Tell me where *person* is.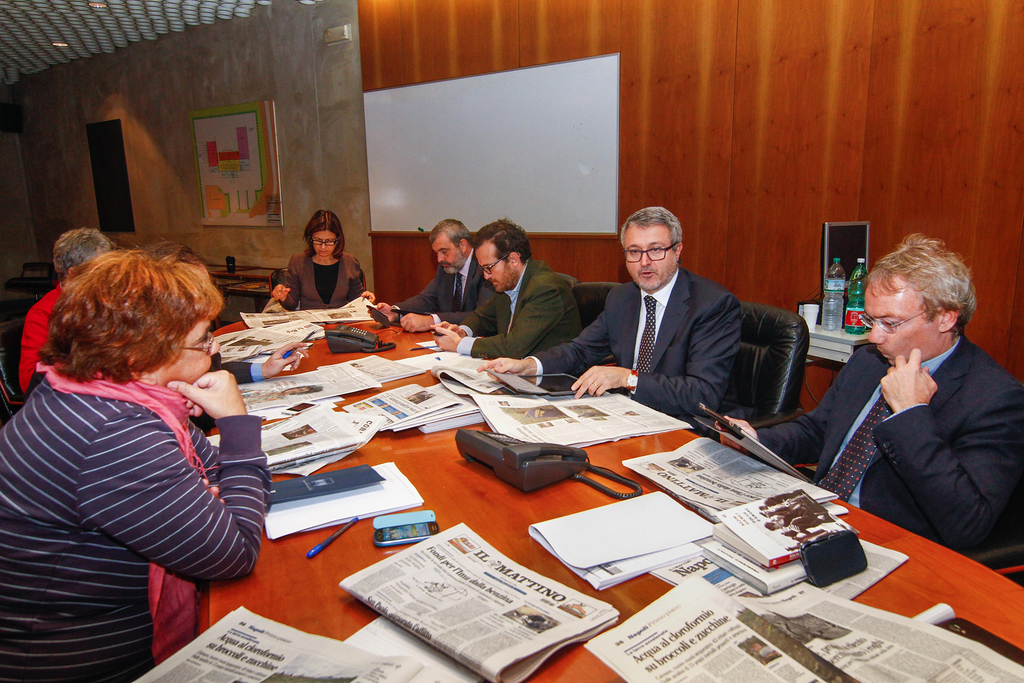
*person* is at region(269, 204, 372, 313).
